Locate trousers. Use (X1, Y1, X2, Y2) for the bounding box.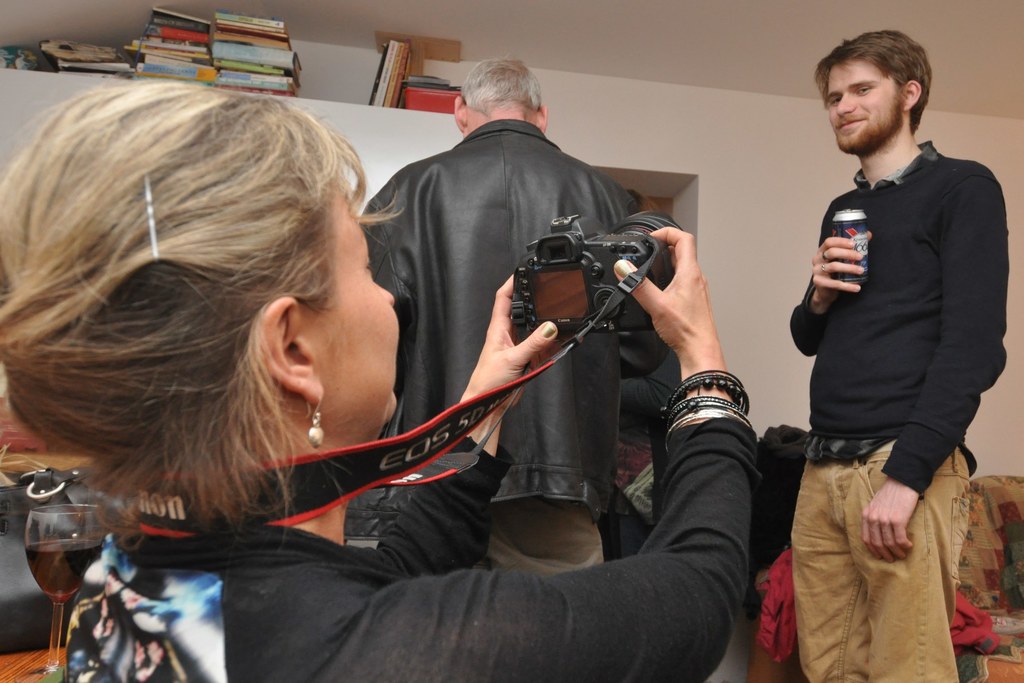
(775, 451, 977, 666).
